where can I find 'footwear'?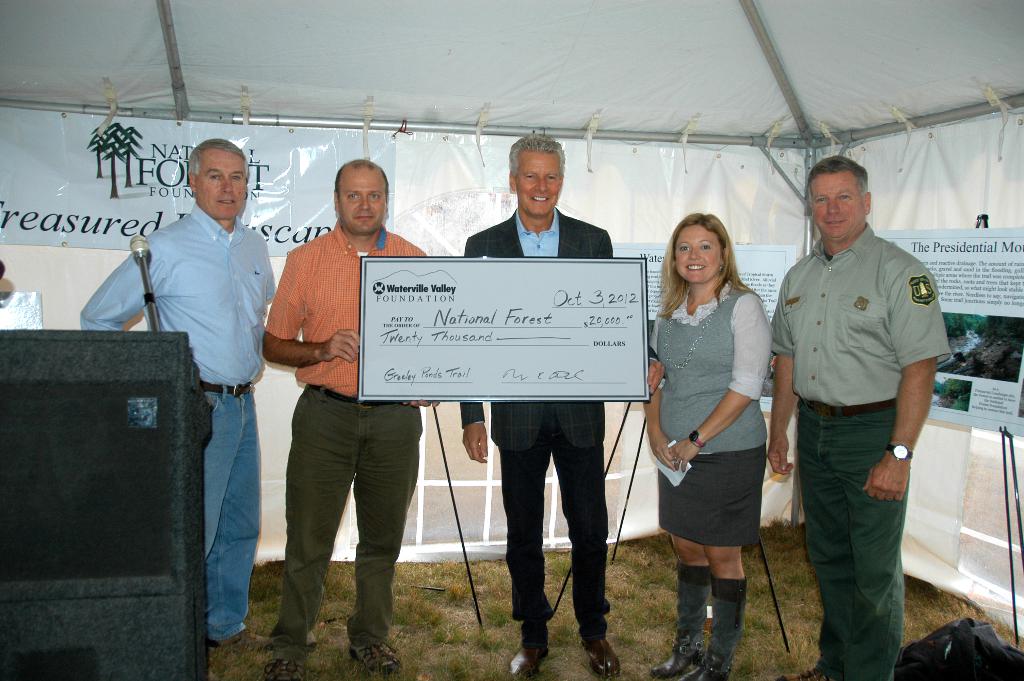
You can find it at left=693, top=654, right=728, bottom=680.
